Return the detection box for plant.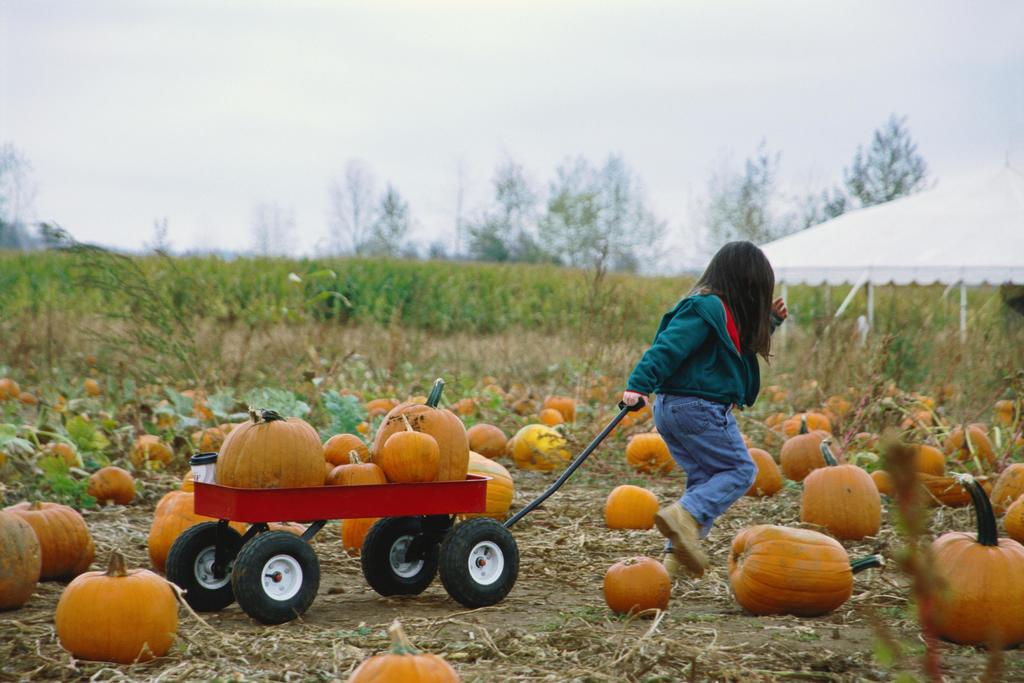
crop(858, 425, 1007, 682).
